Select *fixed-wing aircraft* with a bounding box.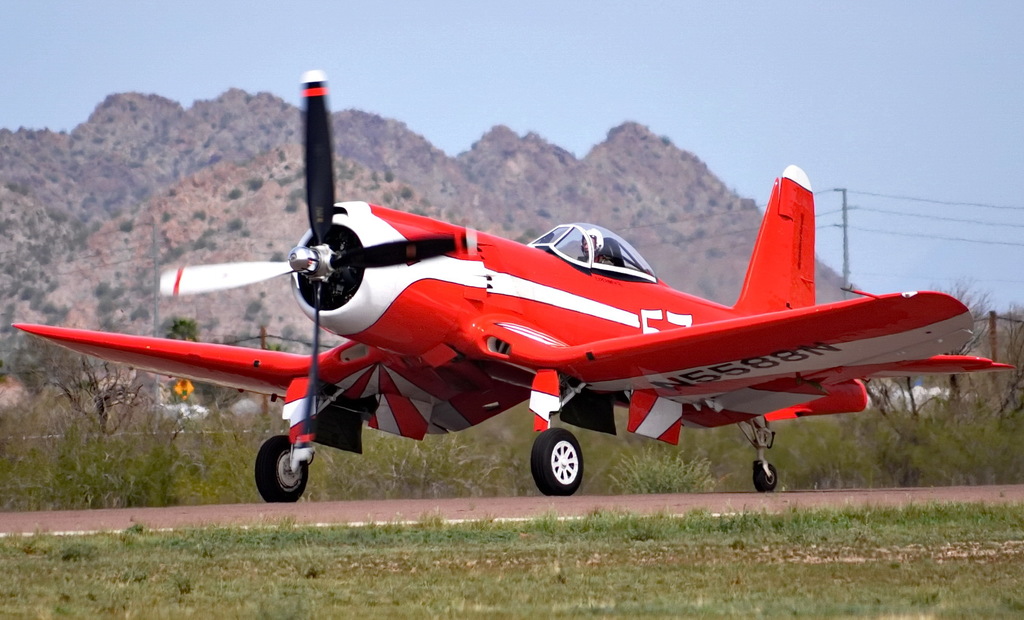
left=10, top=66, right=1015, bottom=504.
